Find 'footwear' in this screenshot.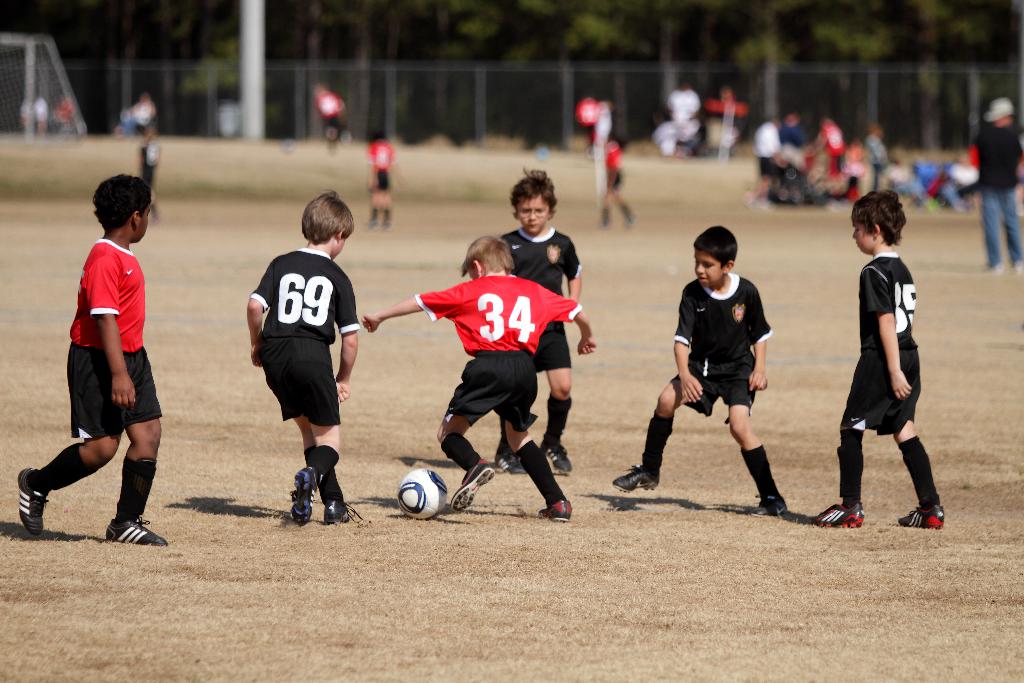
The bounding box for 'footwear' is (286, 459, 323, 527).
